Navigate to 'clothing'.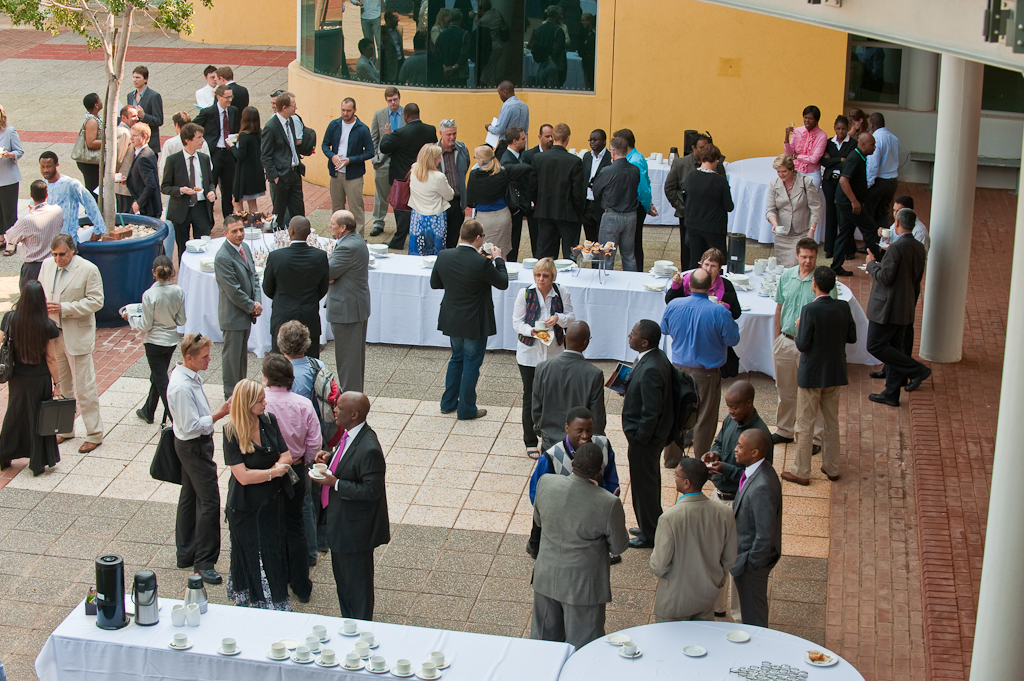
Navigation target: region(684, 158, 733, 269).
